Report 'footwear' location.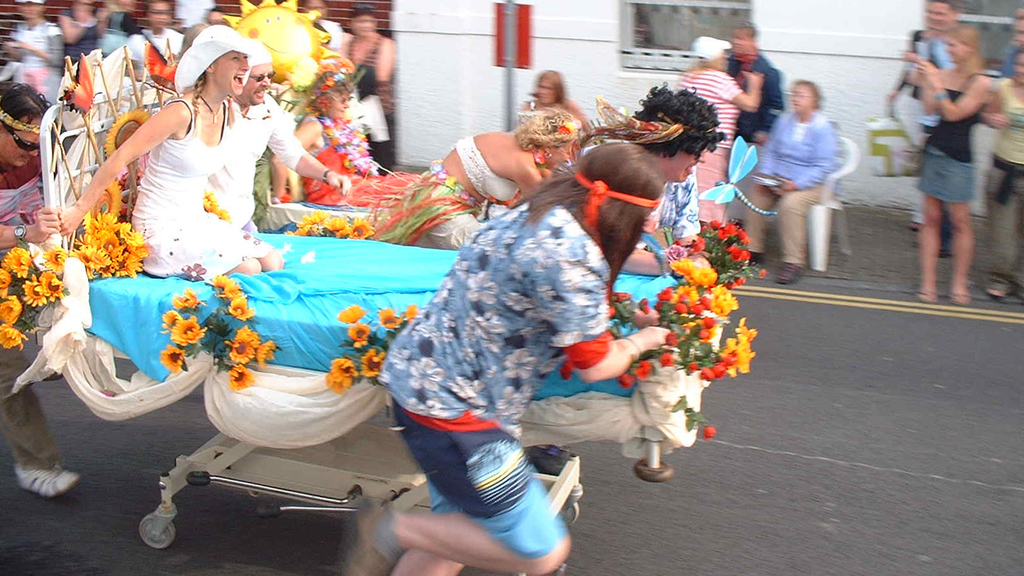
Report: pyautogui.locateOnScreen(12, 462, 81, 498).
